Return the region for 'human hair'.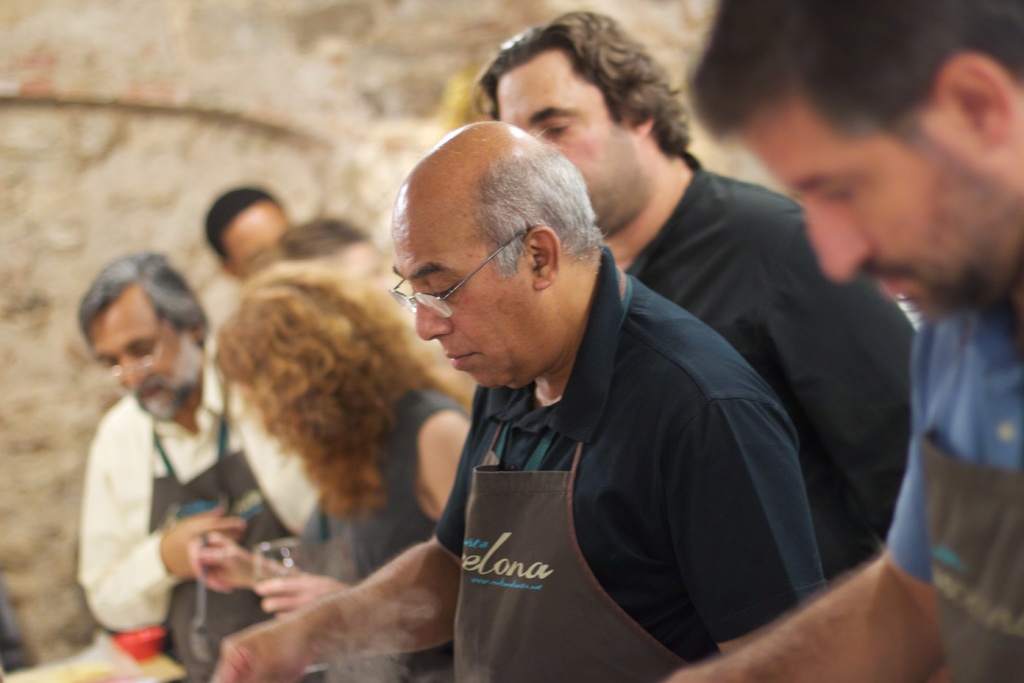
region(473, 8, 695, 159).
